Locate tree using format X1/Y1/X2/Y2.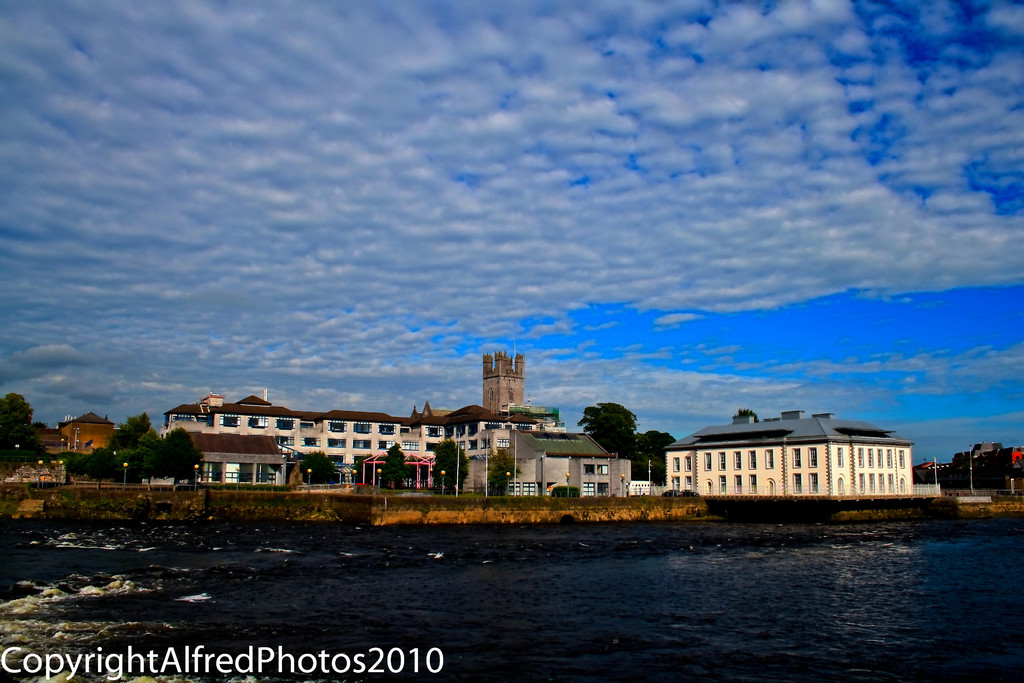
727/409/760/423.
